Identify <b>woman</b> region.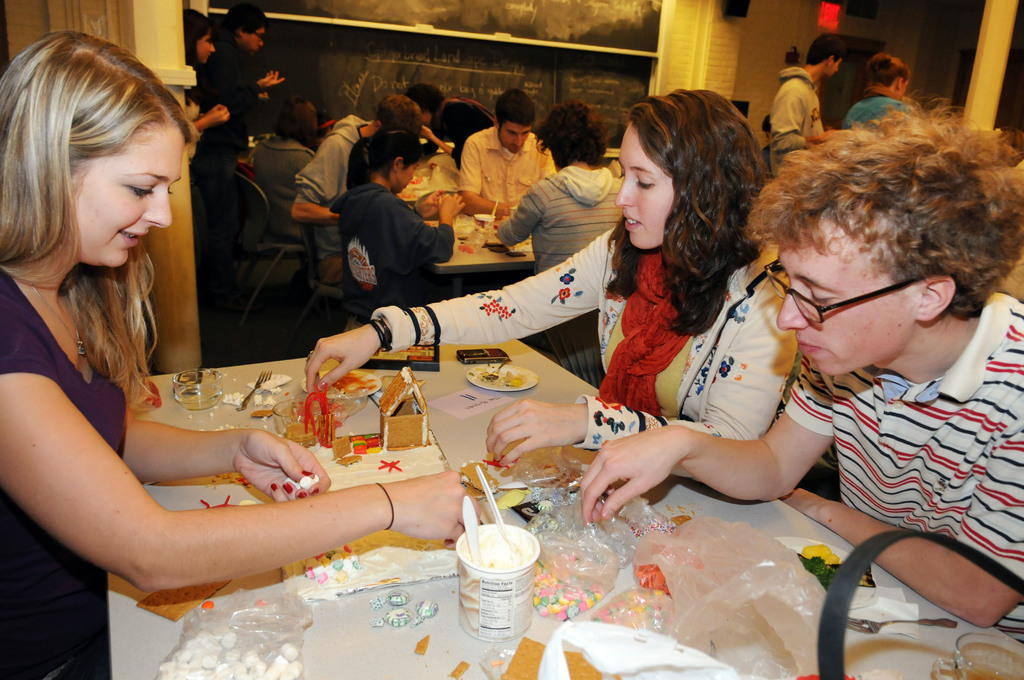
Region: box=[318, 127, 482, 334].
